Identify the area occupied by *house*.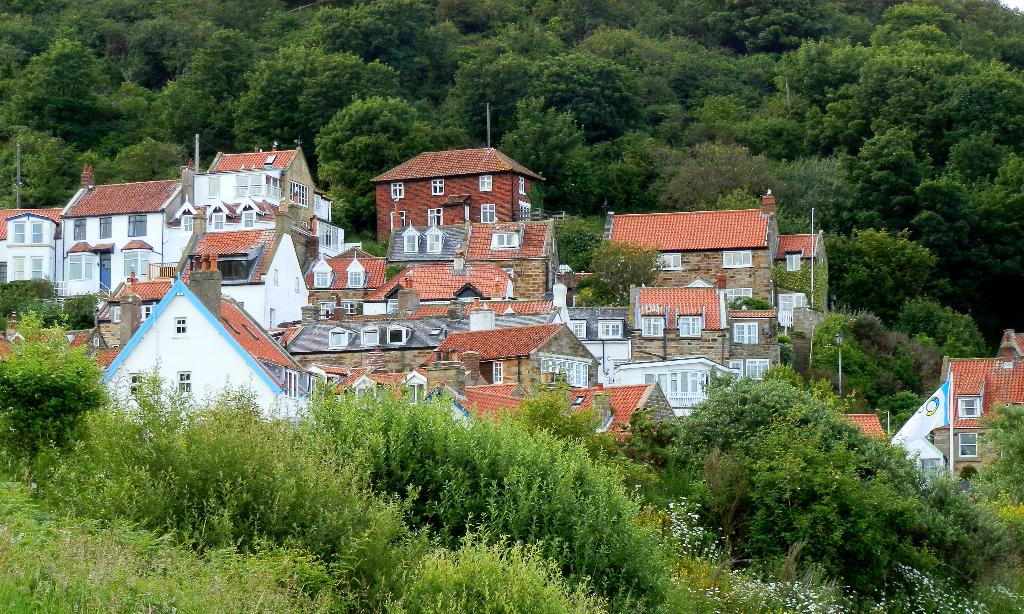
Area: (x1=629, y1=287, x2=730, y2=334).
